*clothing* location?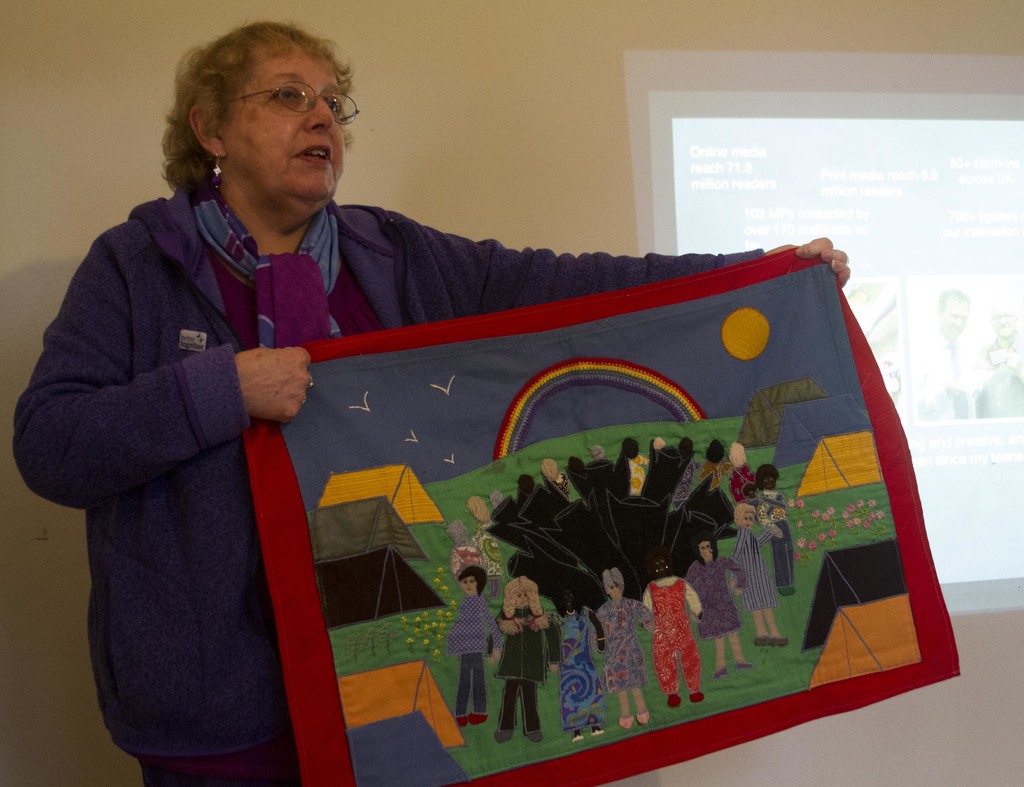
crop(648, 578, 700, 697)
